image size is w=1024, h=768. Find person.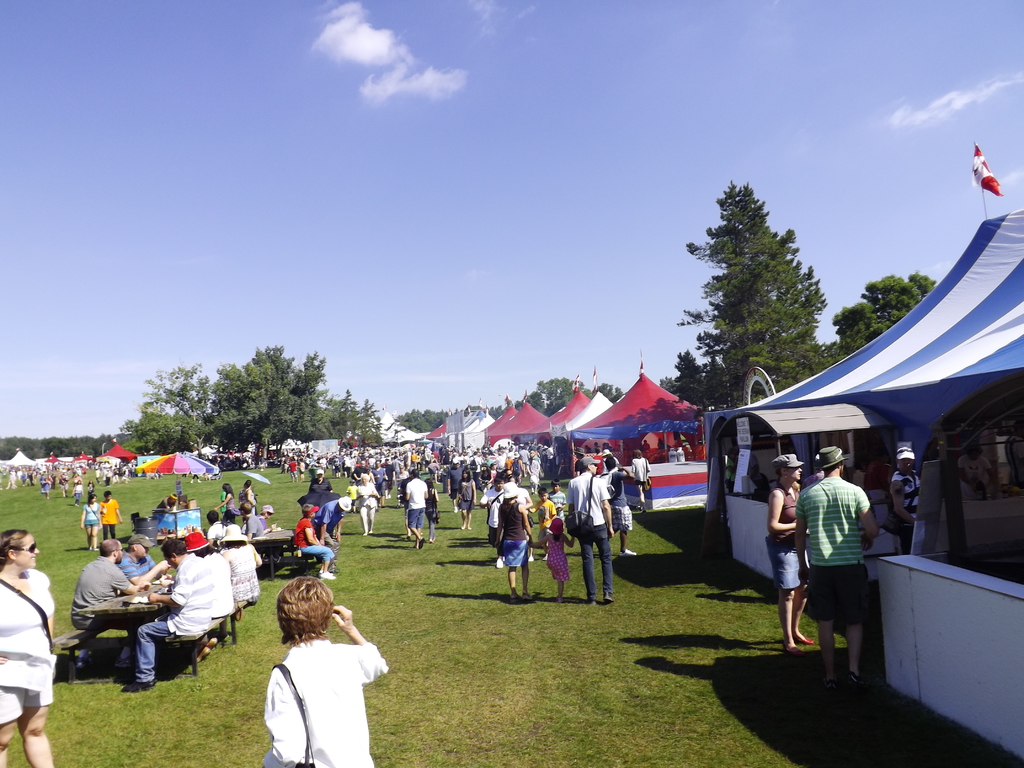
886 442 924 561.
